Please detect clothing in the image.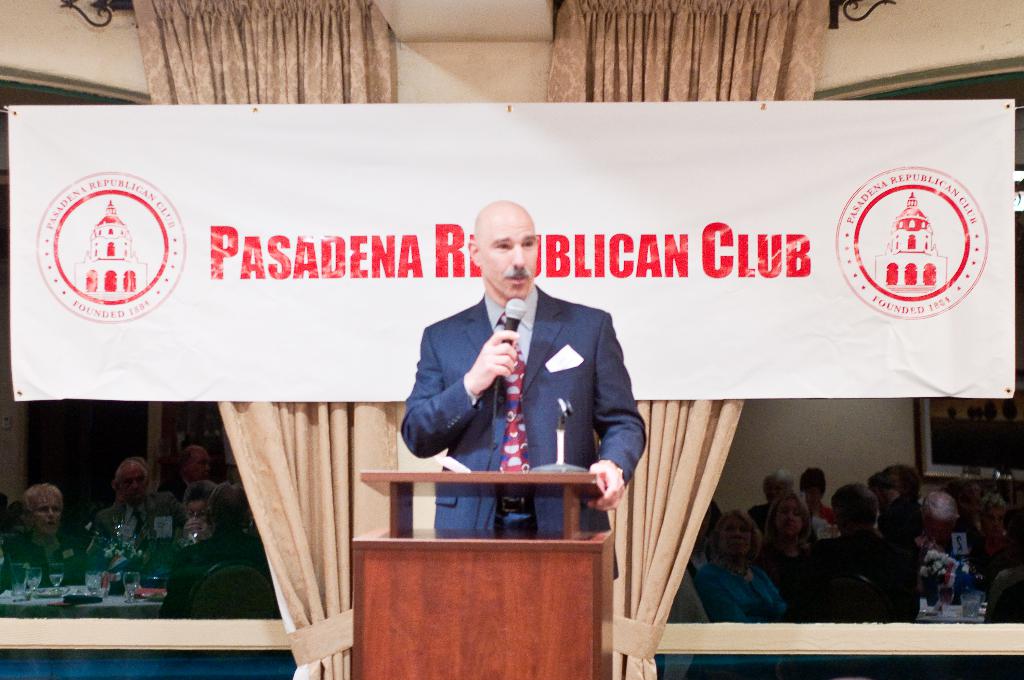
(x1=156, y1=538, x2=268, y2=620).
